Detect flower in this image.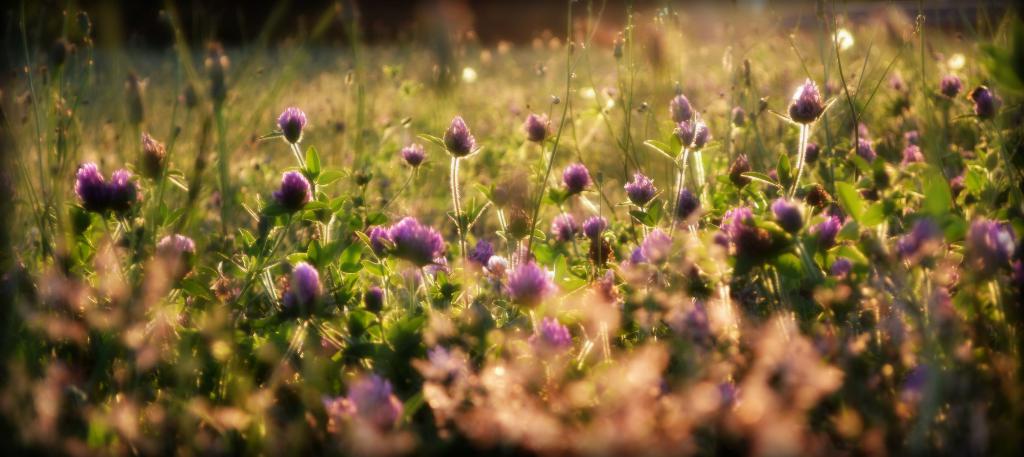
Detection: 733, 106, 752, 126.
